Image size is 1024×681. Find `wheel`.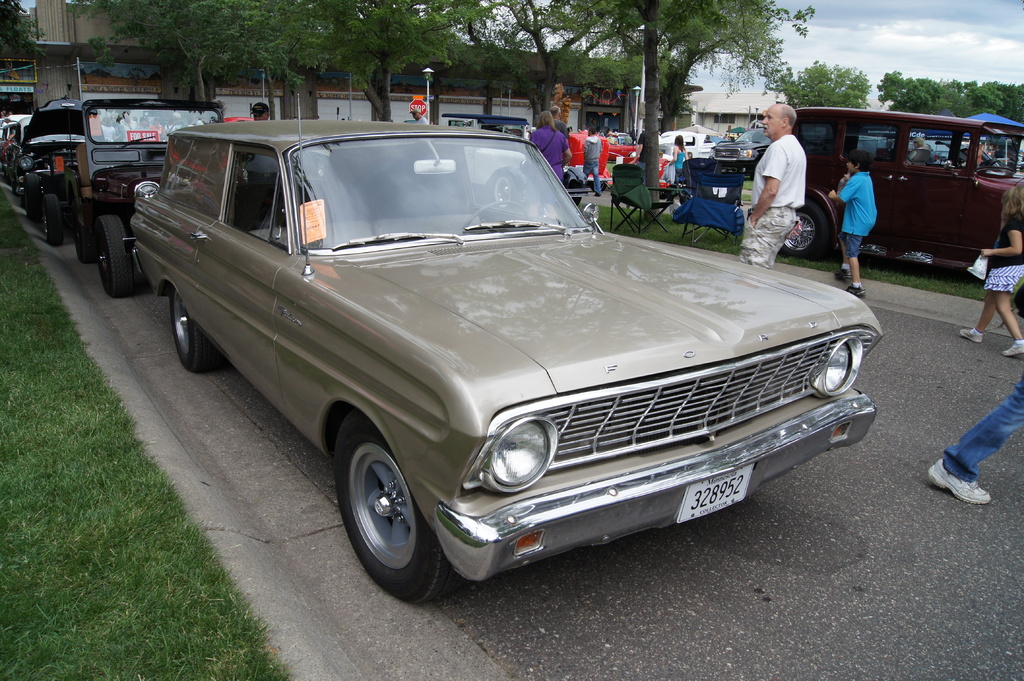
BBox(77, 212, 97, 261).
